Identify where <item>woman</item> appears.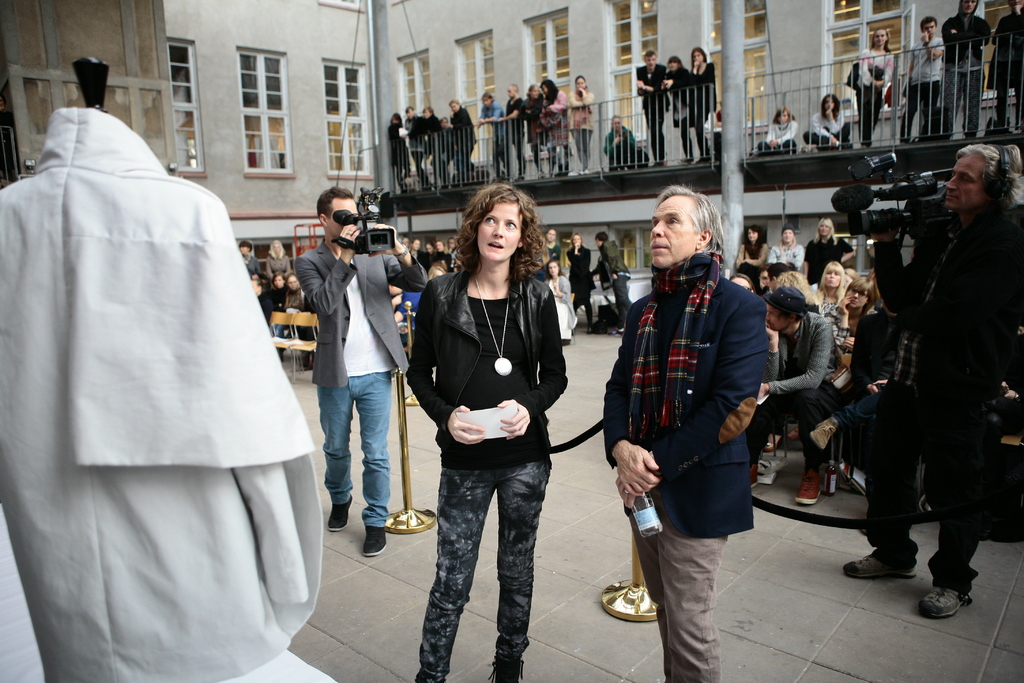
Appears at 564:74:596:176.
